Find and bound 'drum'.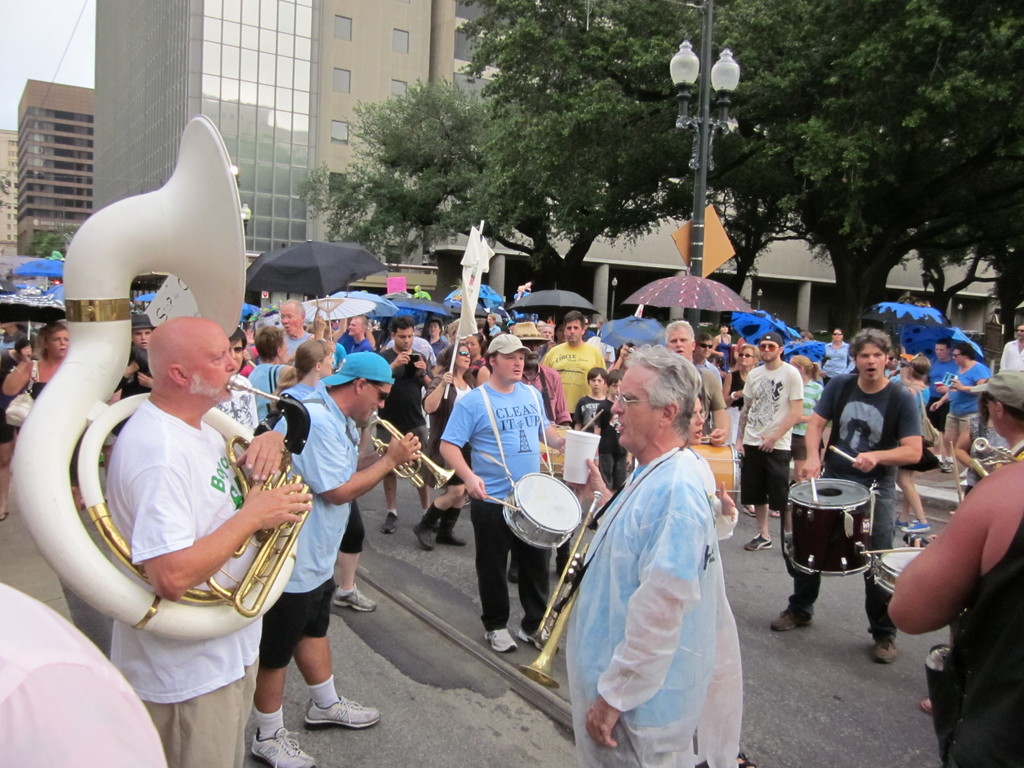
Bound: l=782, t=479, r=873, b=575.
